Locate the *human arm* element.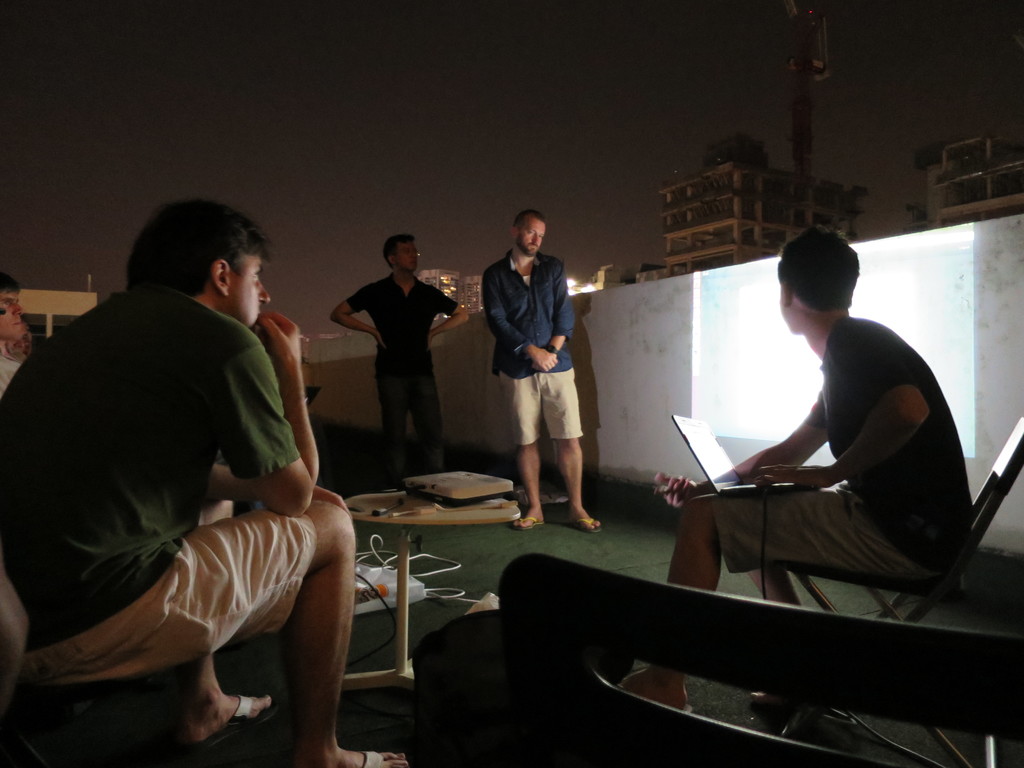
Element bbox: 525, 262, 578, 372.
